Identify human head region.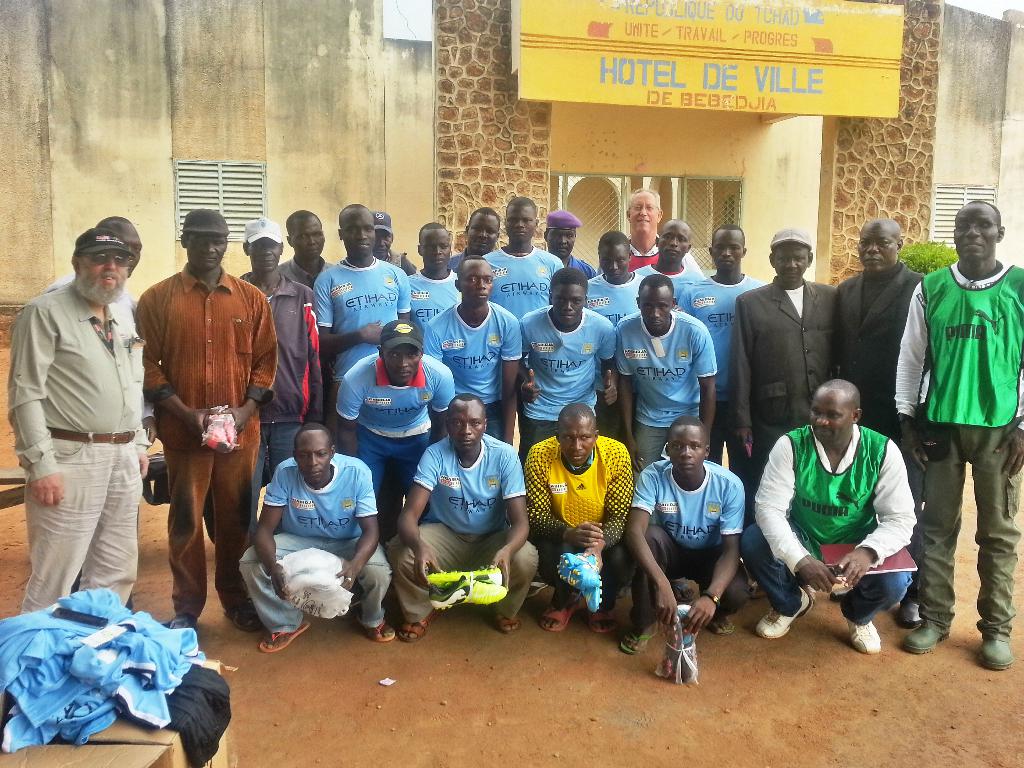
Region: detection(338, 202, 371, 263).
